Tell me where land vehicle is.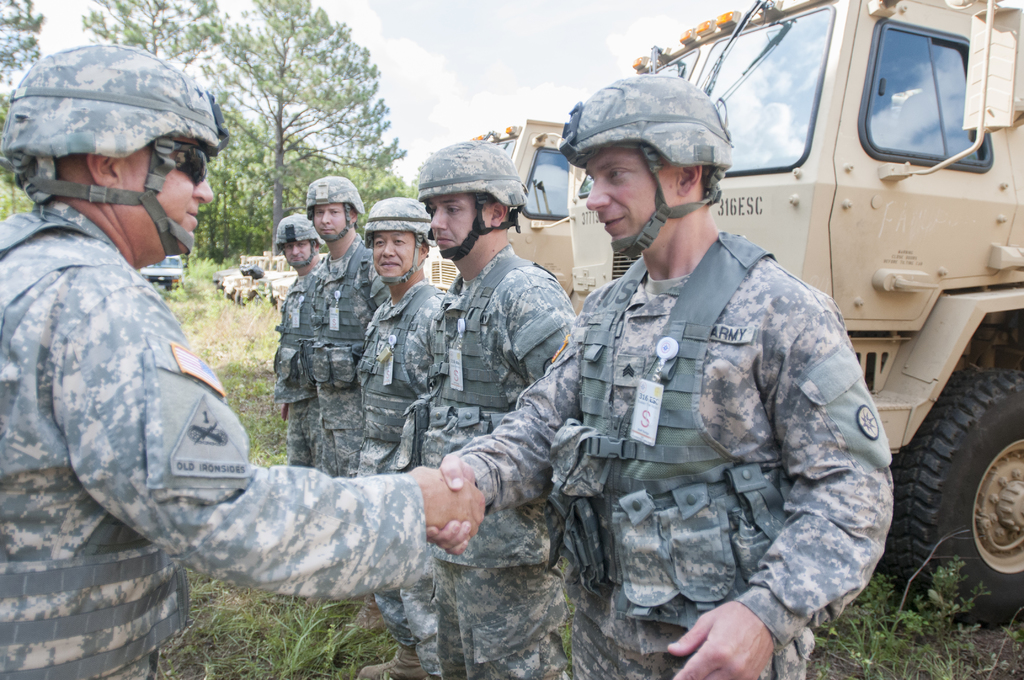
land vehicle is at l=137, t=256, r=188, b=295.
